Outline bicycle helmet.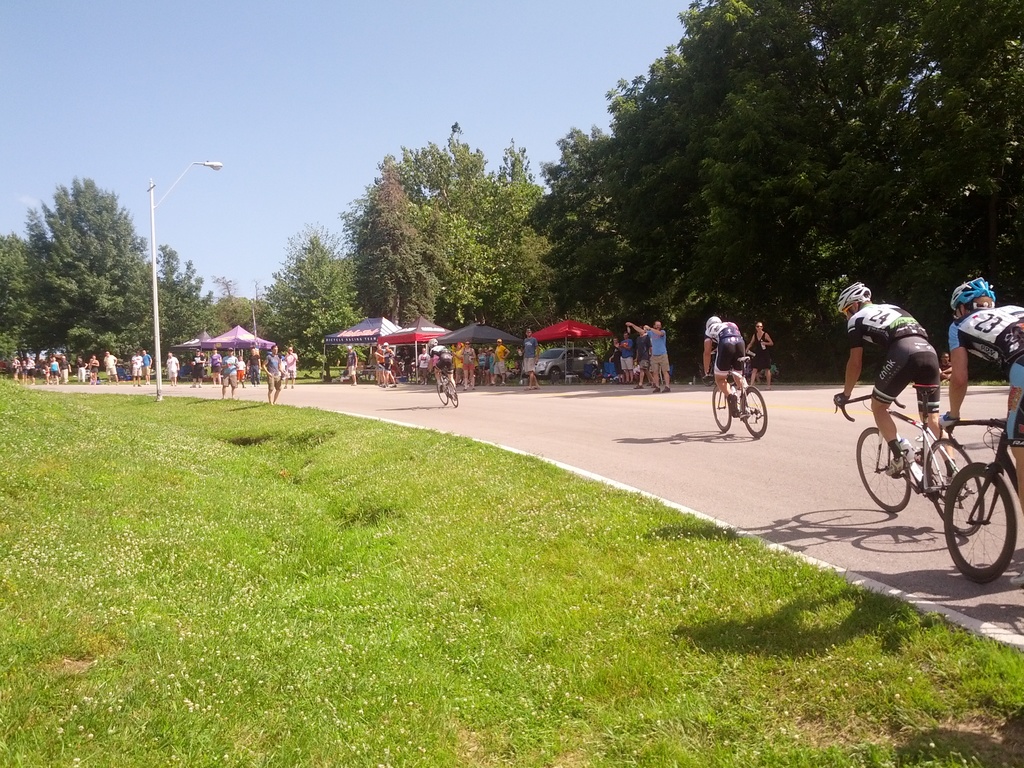
Outline: (left=829, top=277, right=873, bottom=316).
